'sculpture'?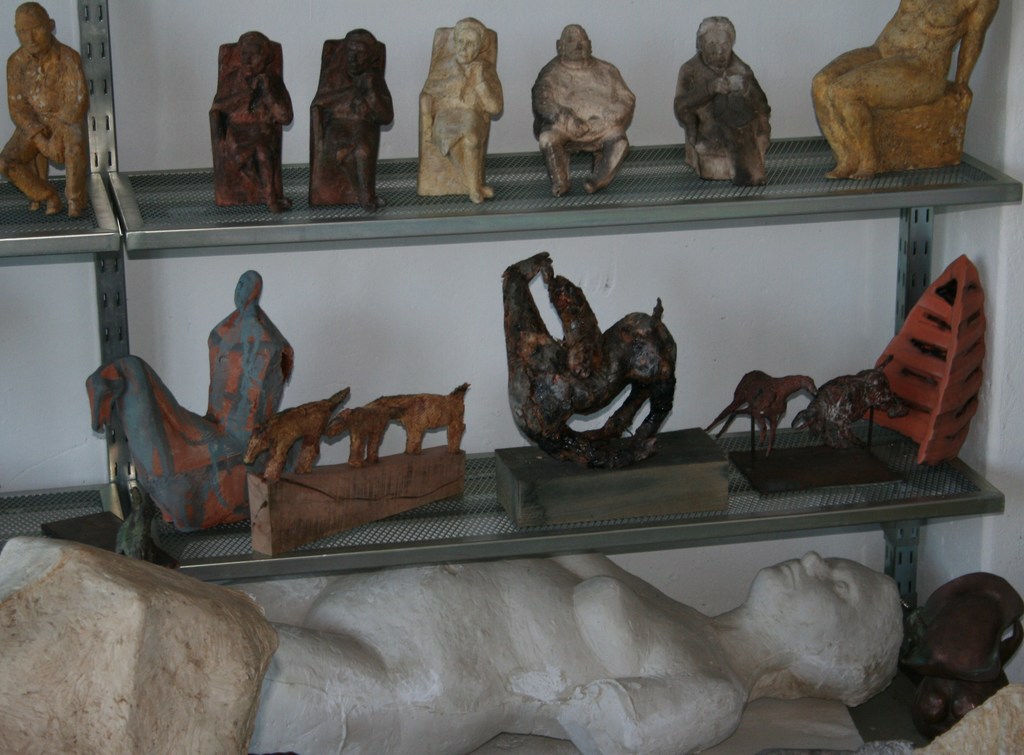
243/388/351/483
